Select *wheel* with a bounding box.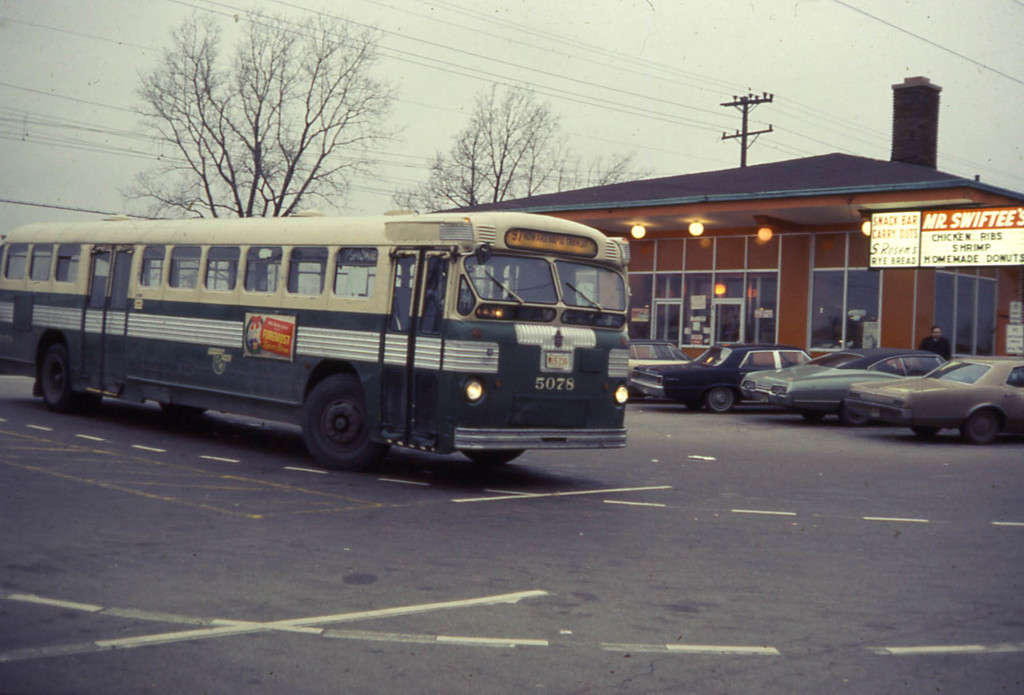
bbox=(915, 426, 943, 436).
